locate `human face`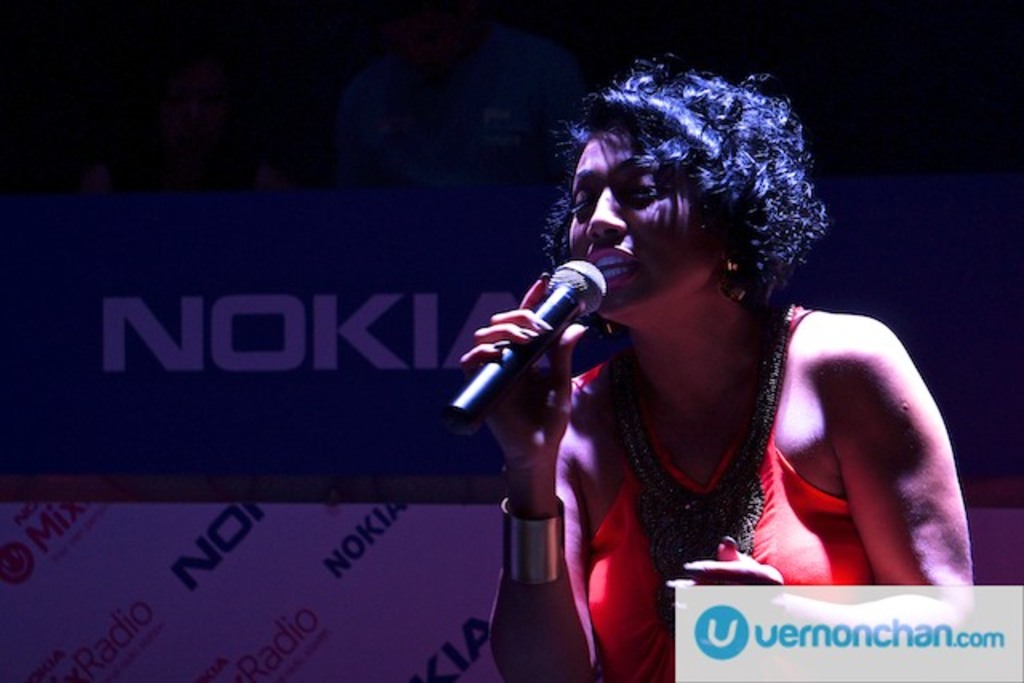
box(566, 125, 704, 333)
